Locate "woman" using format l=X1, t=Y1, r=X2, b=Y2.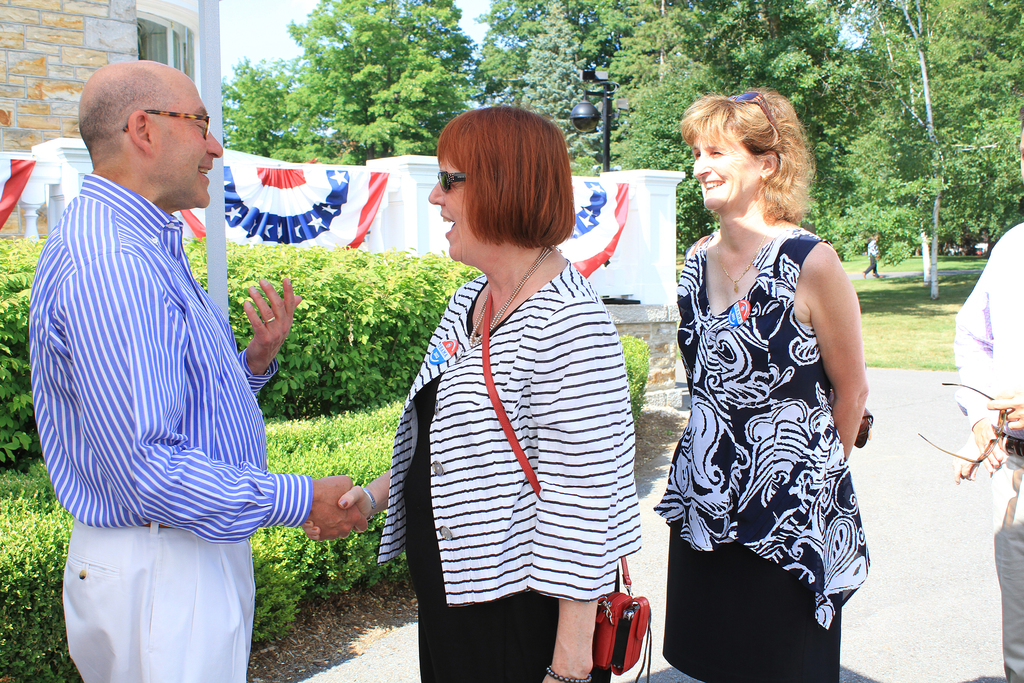
l=657, t=65, r=879, b=682.
